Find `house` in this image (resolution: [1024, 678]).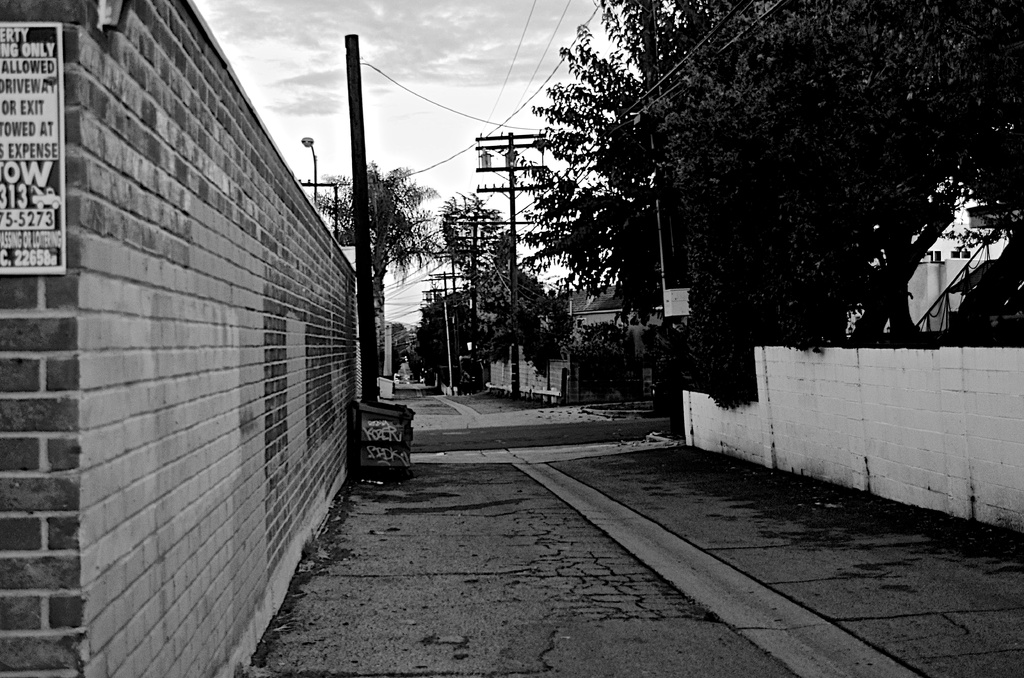
<box>487,280,668,403</box>.
